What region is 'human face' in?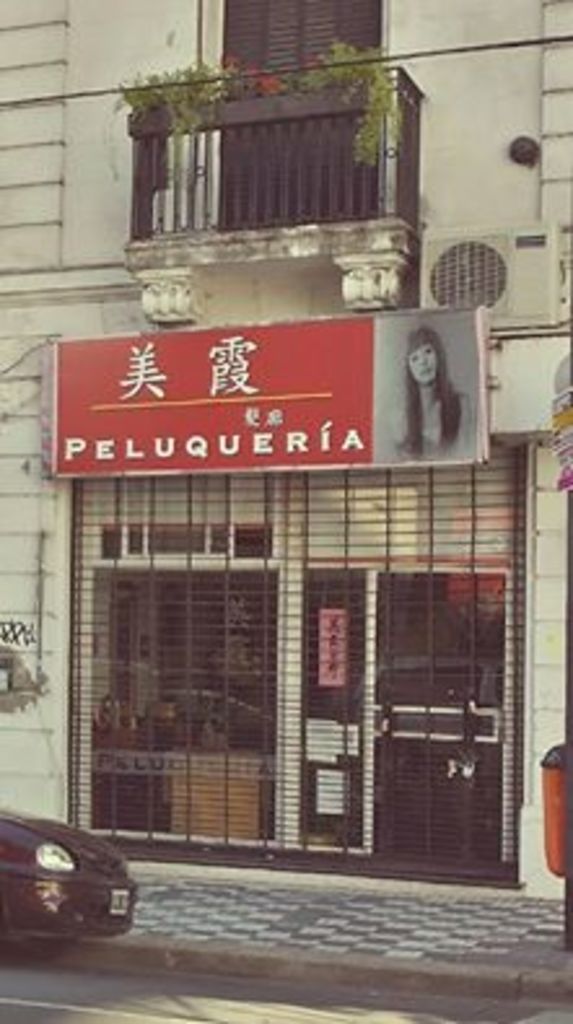
407:345:436:381.
